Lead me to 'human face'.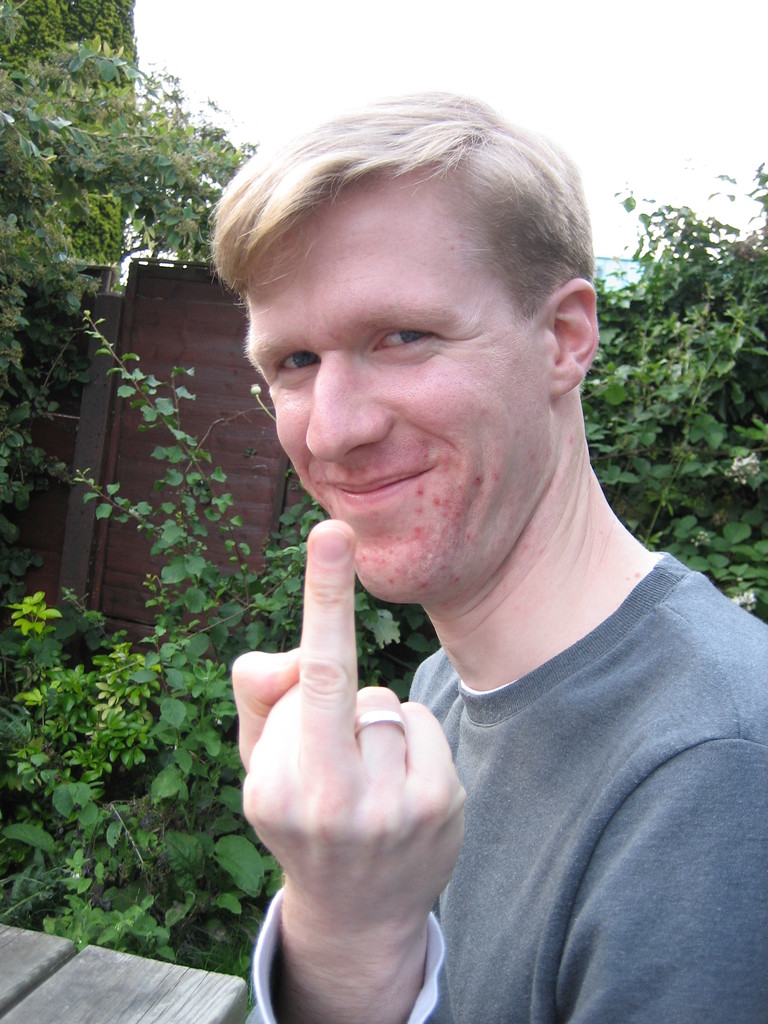
Lead to rect(237, 169, 554, 615).
